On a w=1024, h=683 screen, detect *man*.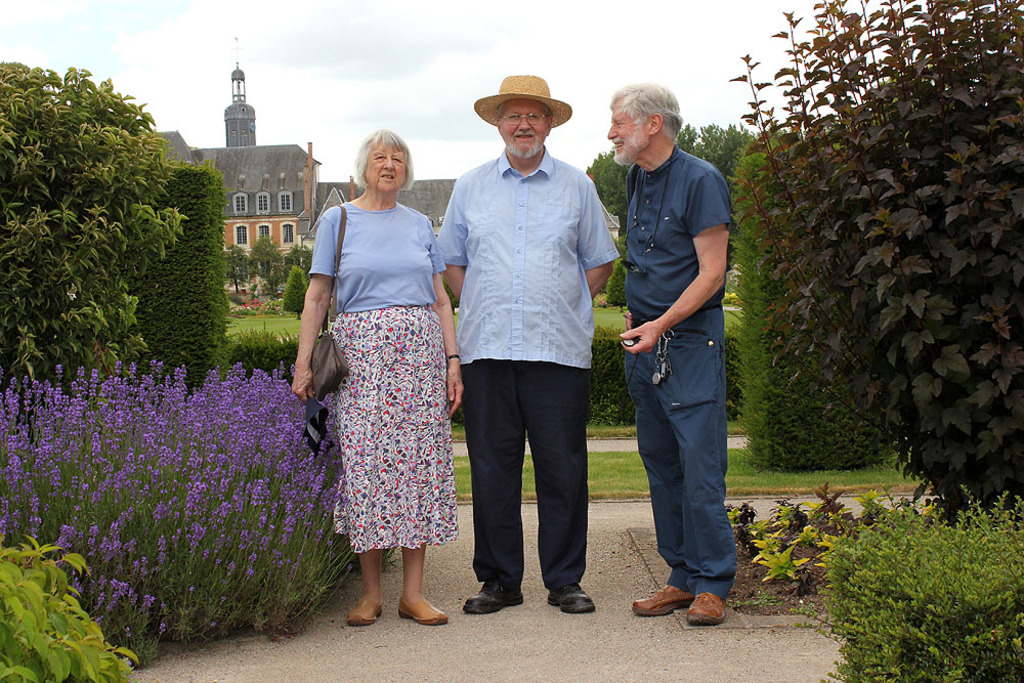
bbox=(604, 79, 737, 629).
